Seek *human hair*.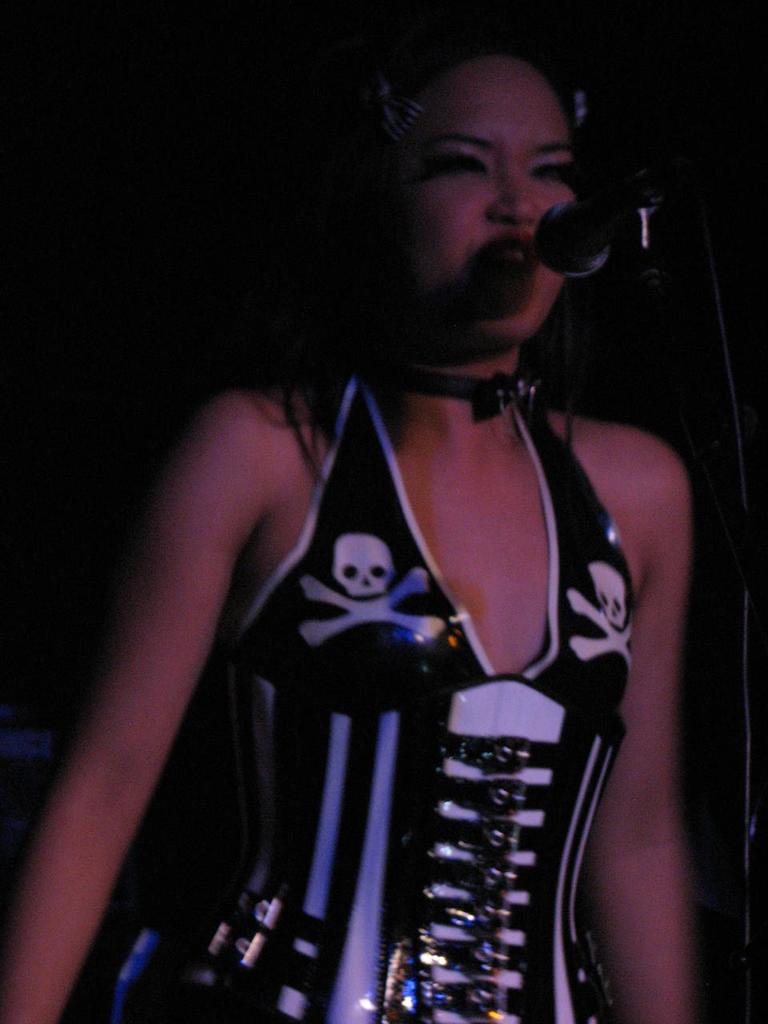
region(371, 43, 606, 240).
